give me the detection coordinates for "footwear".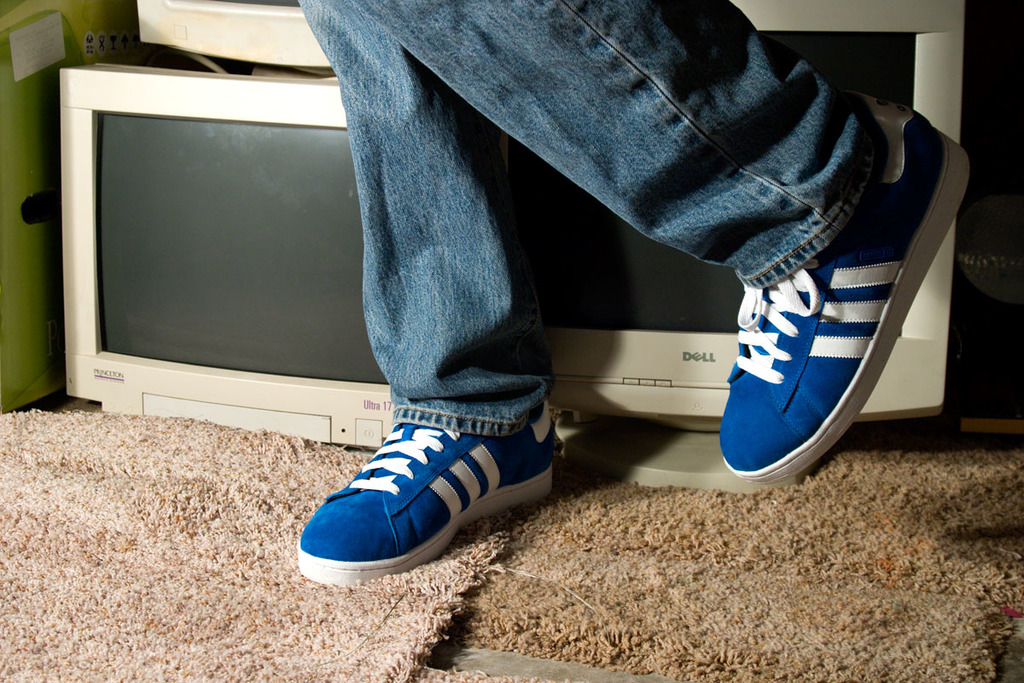
[left=716, top=92, right=974, bottom=484].
